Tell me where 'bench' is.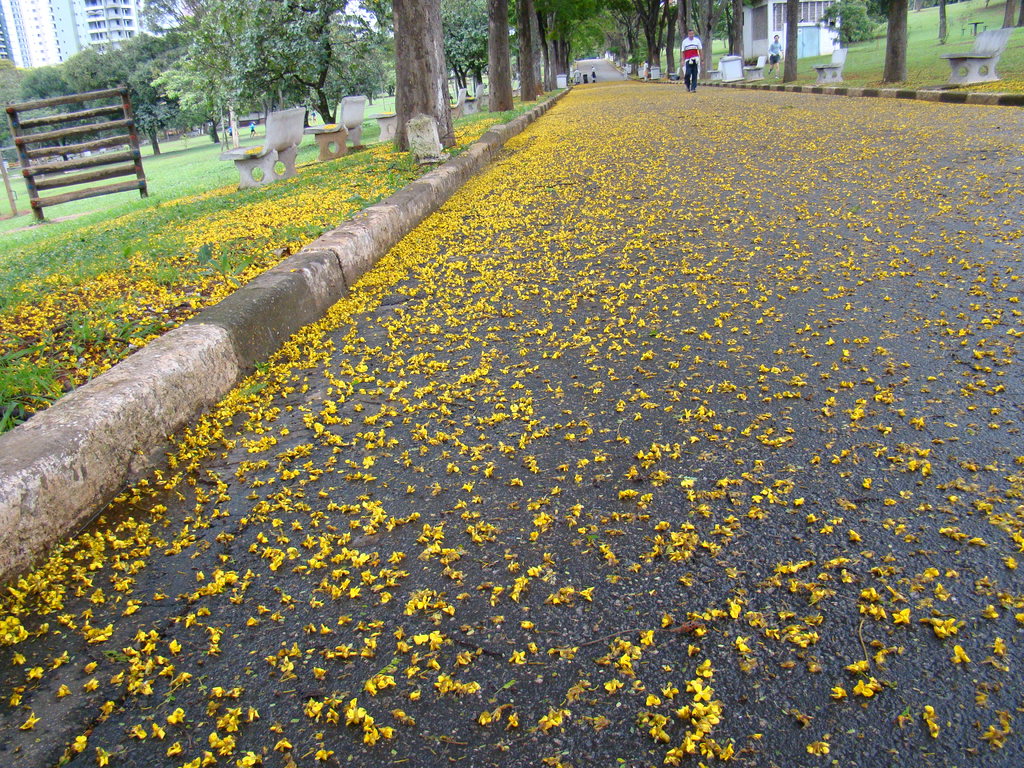
'bench' is at 465 82 488 114.
